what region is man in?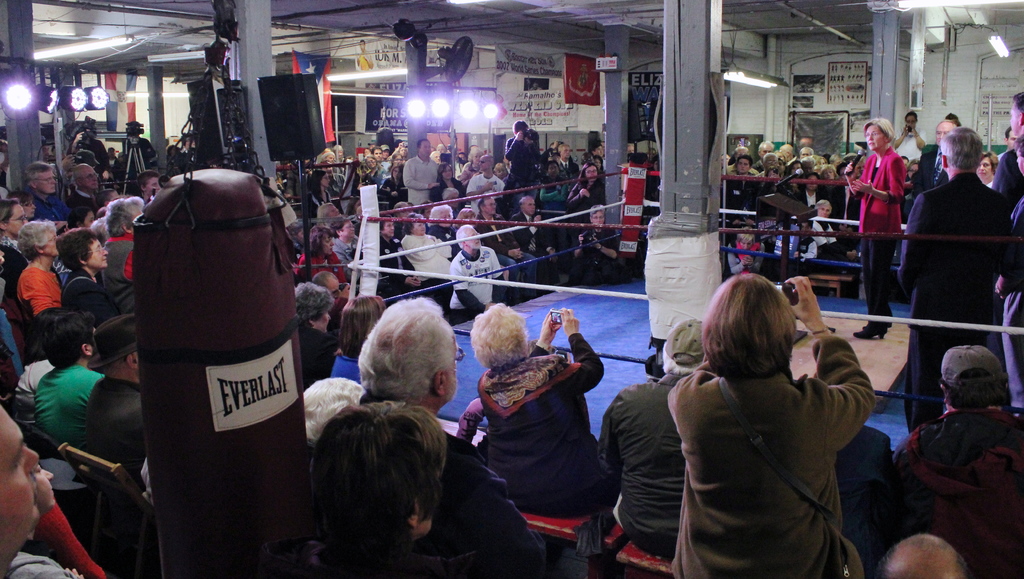
rect(597, 318, 706, 553).
